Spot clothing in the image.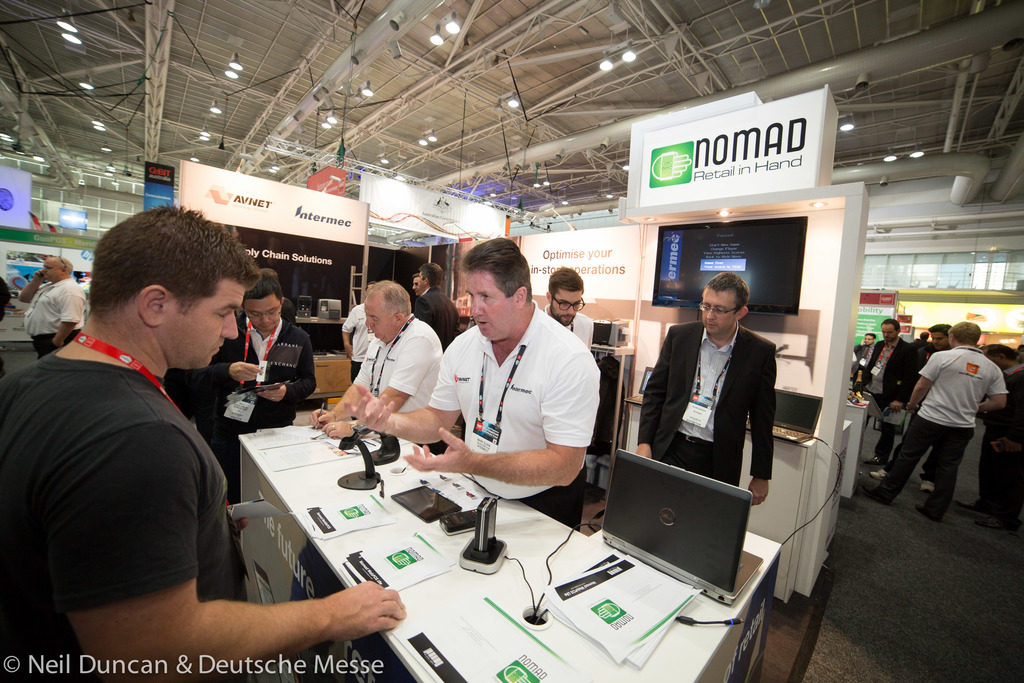
clothing found at (x1=358, y1=320, x2=440, y2=448).
